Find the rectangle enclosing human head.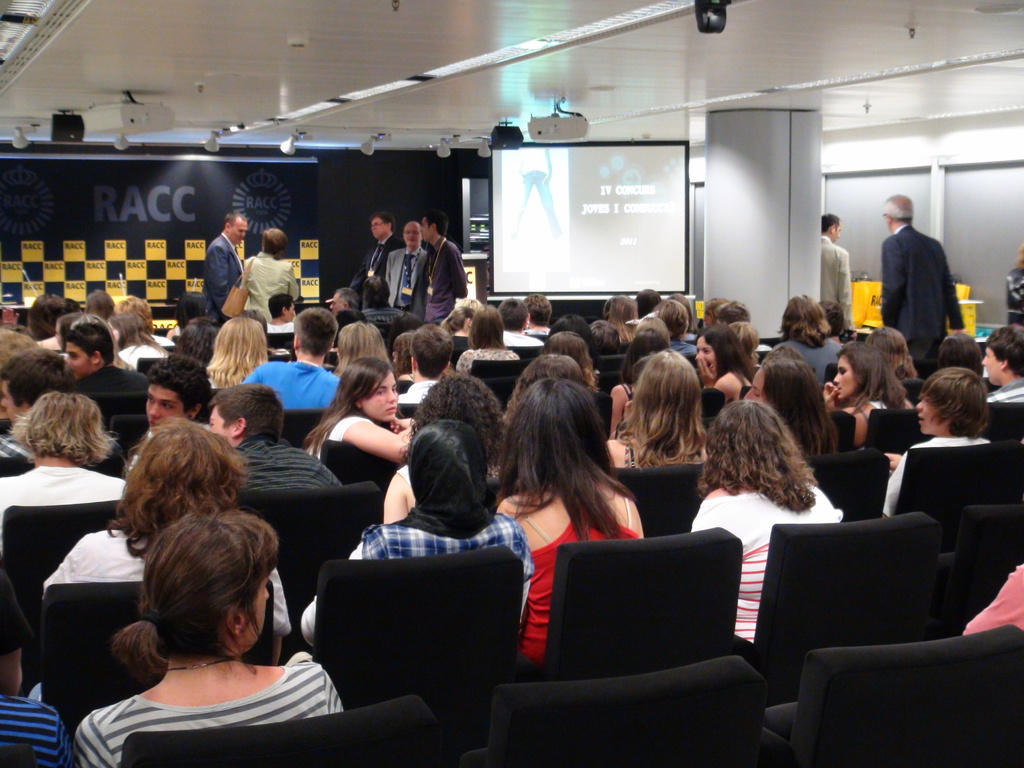
(703, 294, 730, 326).
